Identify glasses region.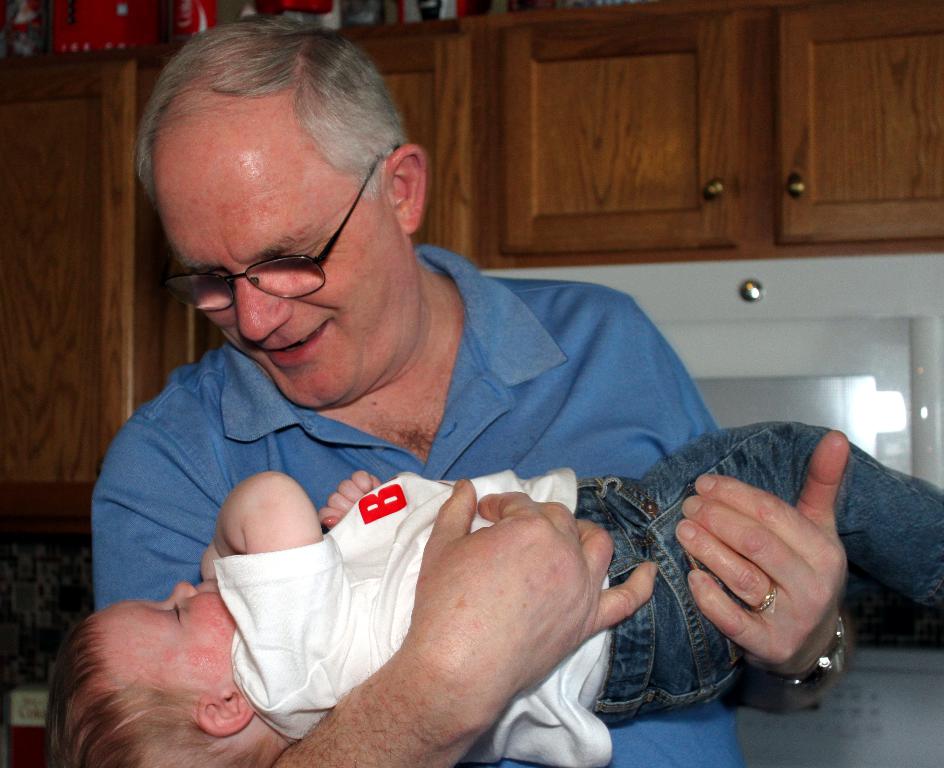
Region: 163 142 399 312.
